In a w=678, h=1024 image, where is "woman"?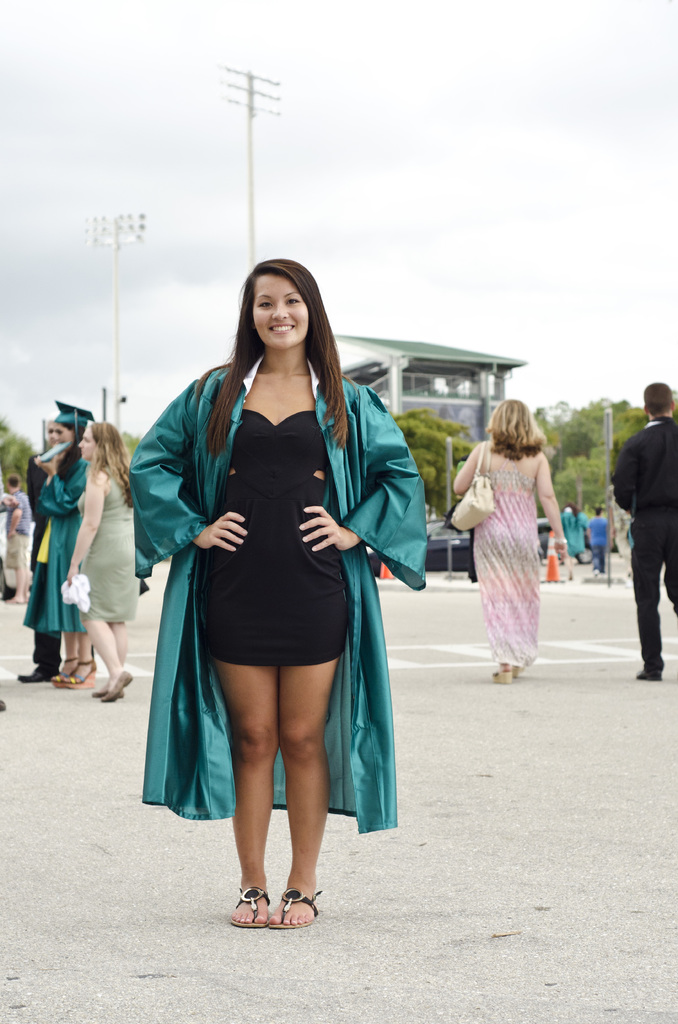
bbox(34, 398, 93, 694).
